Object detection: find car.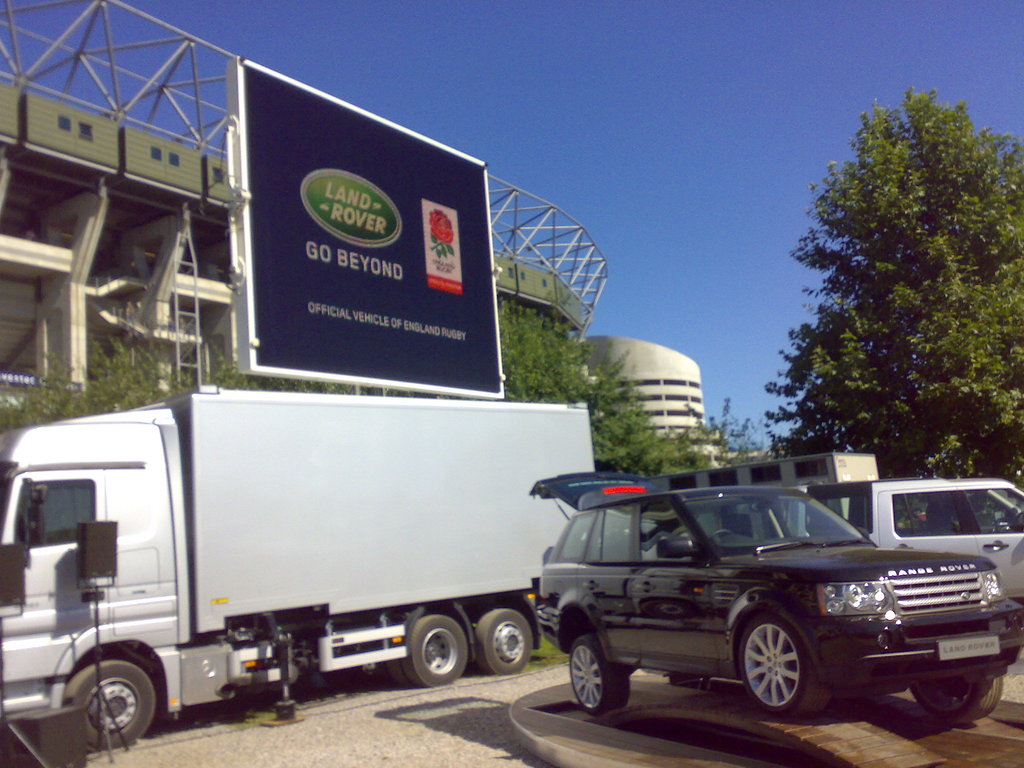
780,474,1023,616.
